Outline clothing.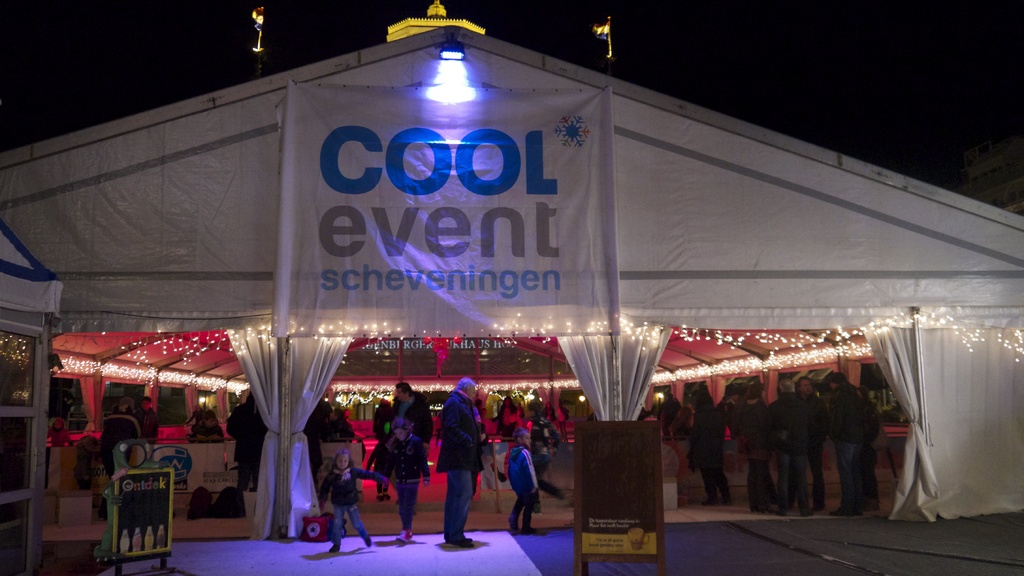
Outline: (x1=758, y1=391, x2=805, y2=513).
